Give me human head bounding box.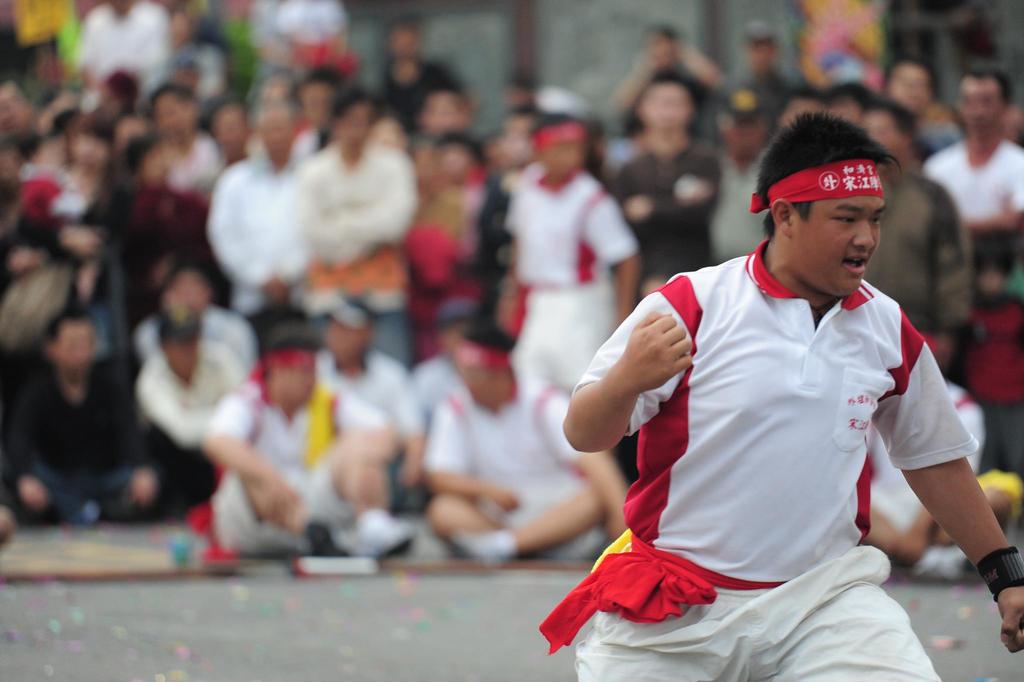
left=771, top=126, right=893, bottom=264.
